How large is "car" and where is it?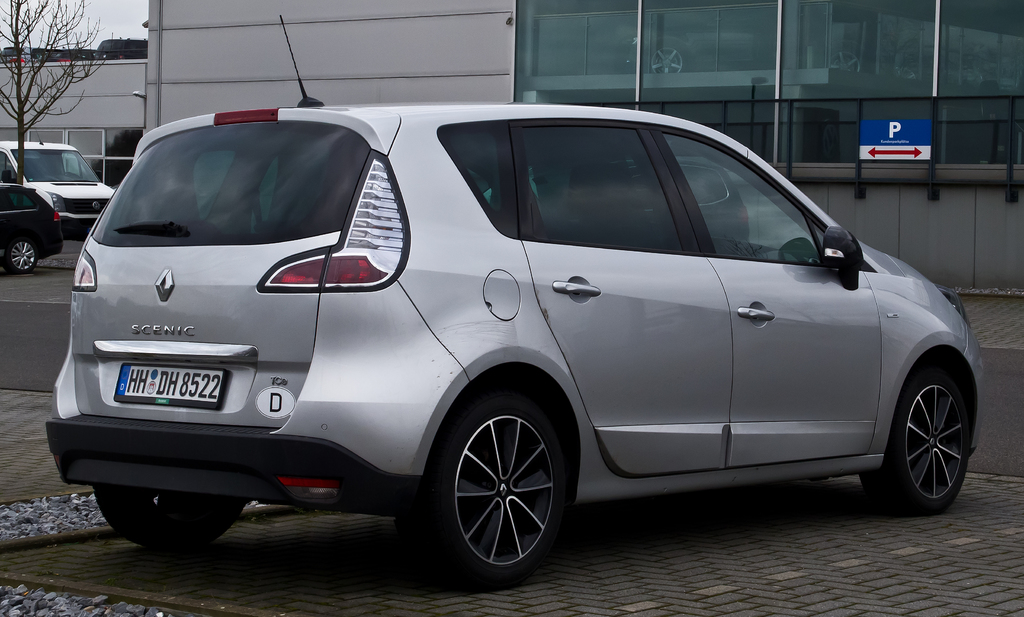
Bounding box: bbox=(49, 96, 991, 579).
